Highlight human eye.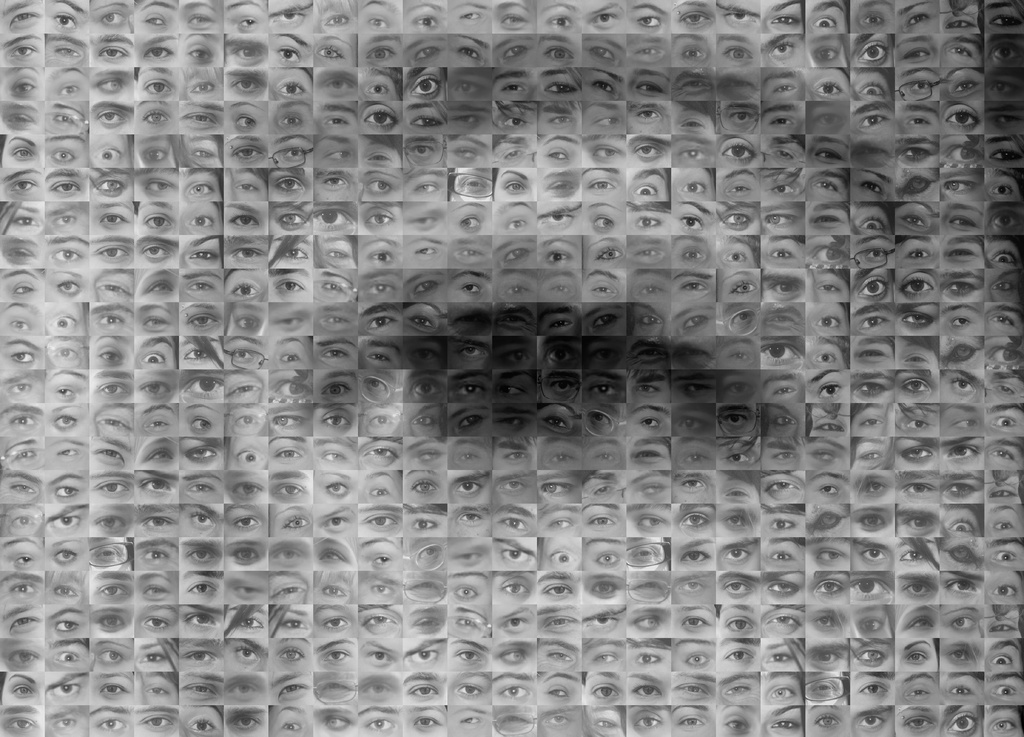
Highlighted region: detection(862, 178, 883, 195).
